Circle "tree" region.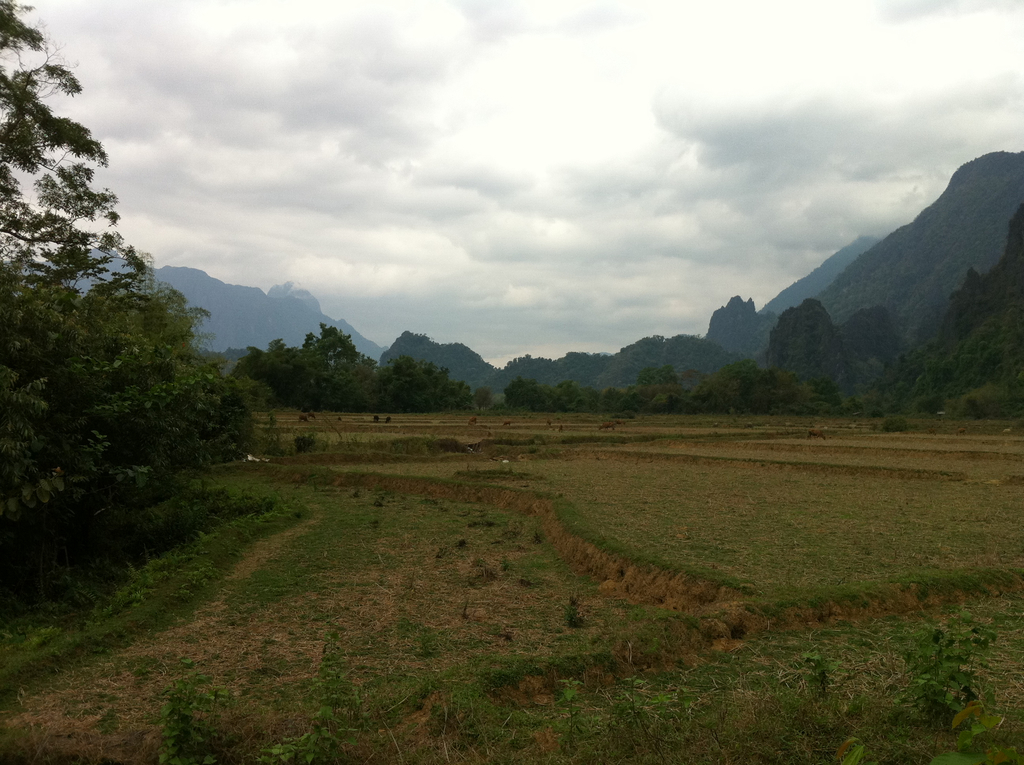
Region: [49, 250, 242, 467].
